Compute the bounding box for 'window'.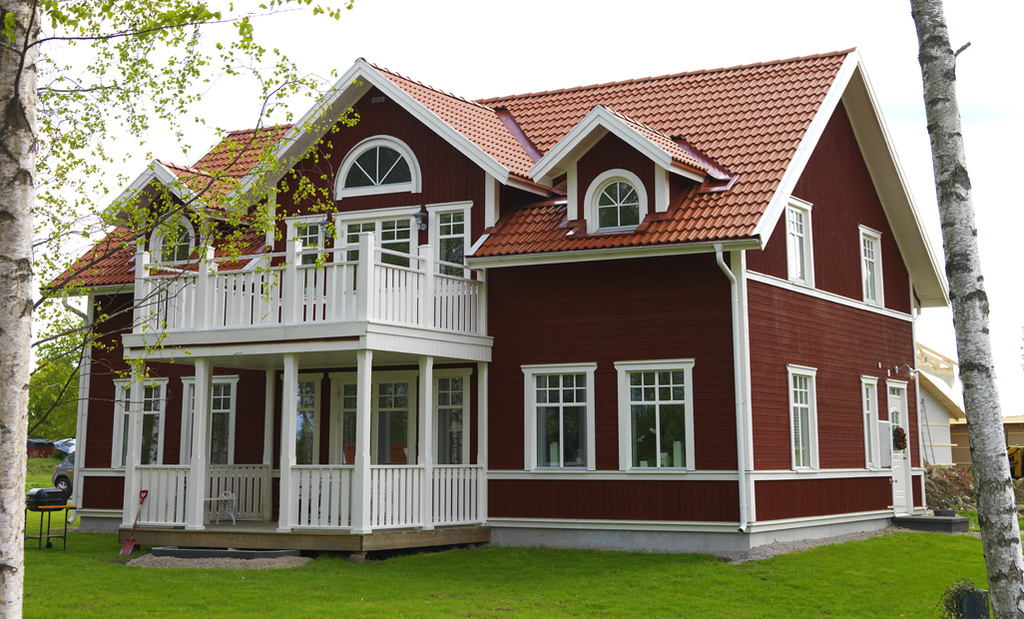
158, 207, 192, 269.
